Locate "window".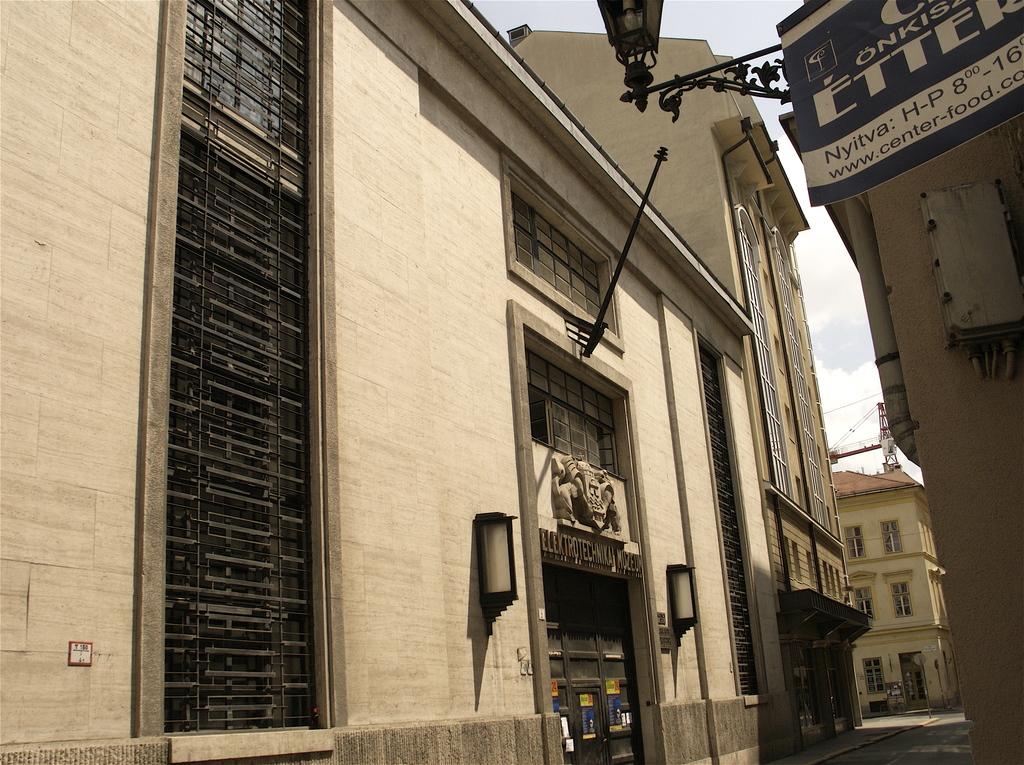
Bounding box: (497,151,625,356).
